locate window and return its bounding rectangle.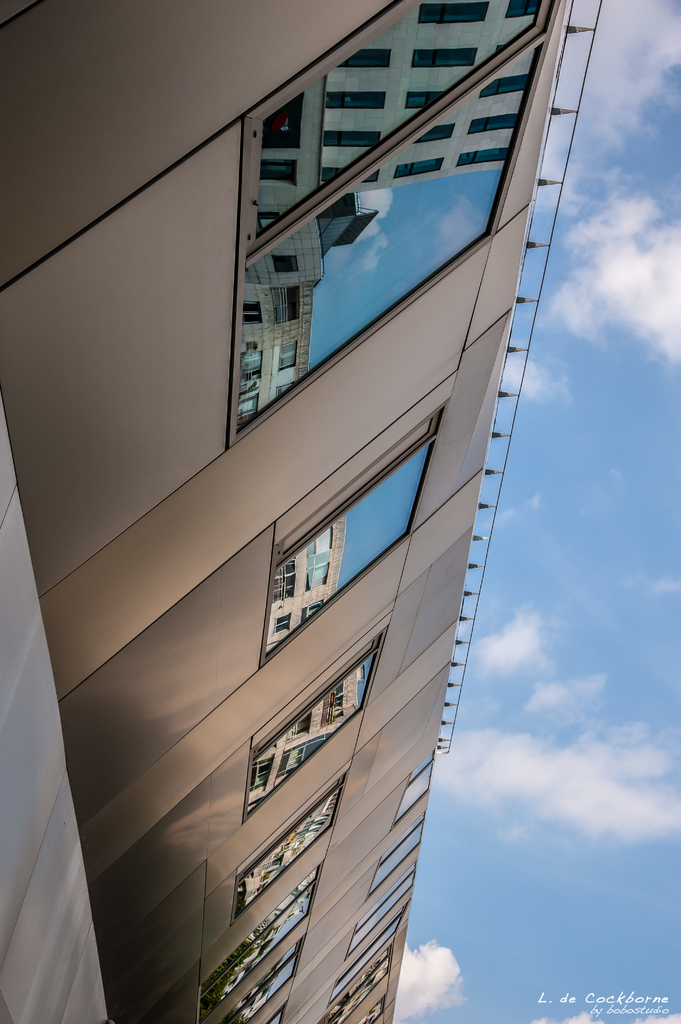
x1=326 y1=90 x2=385 y2=106.
